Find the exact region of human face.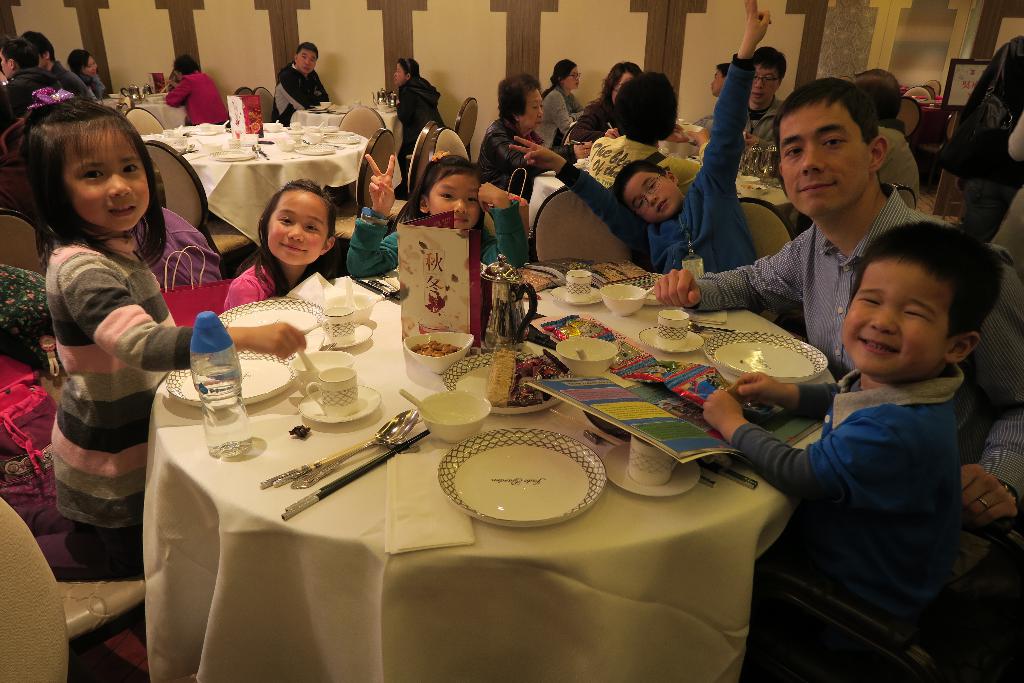
Exact region: [394, 63, 406, 88].
